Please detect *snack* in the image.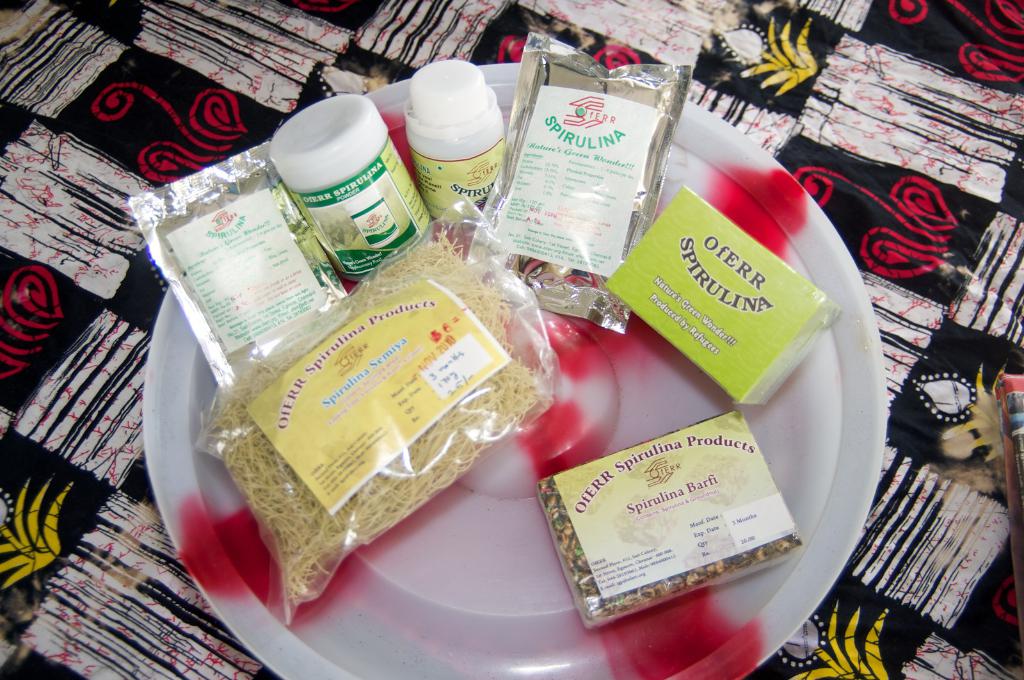
bbox=(535, 409, 806, 635).
